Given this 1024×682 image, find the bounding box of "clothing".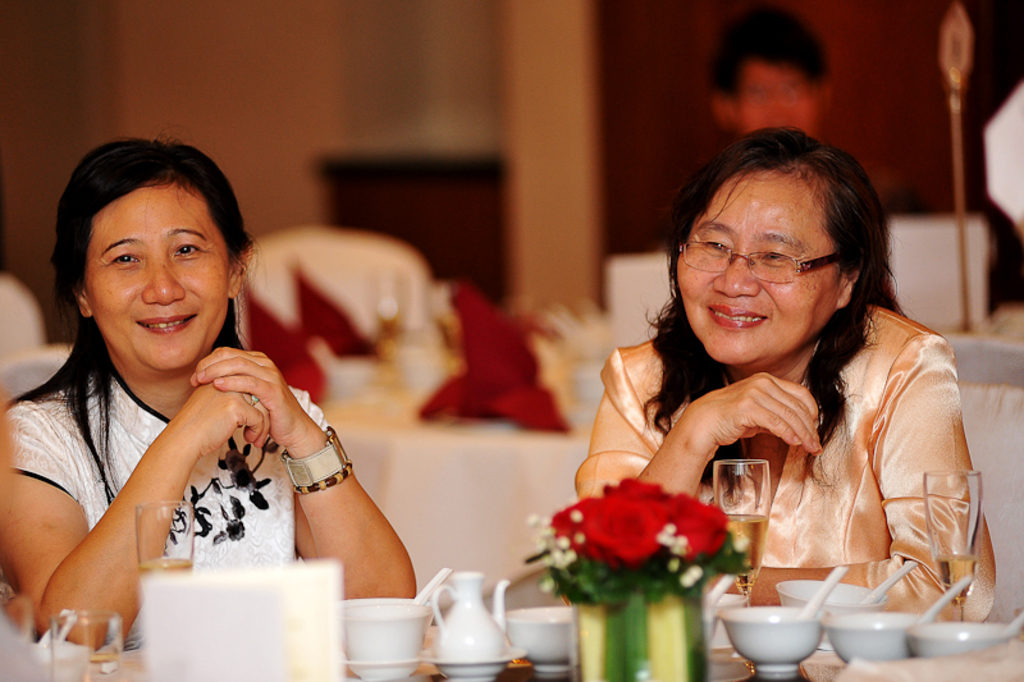
box=[613, 296, 1014, 662].
